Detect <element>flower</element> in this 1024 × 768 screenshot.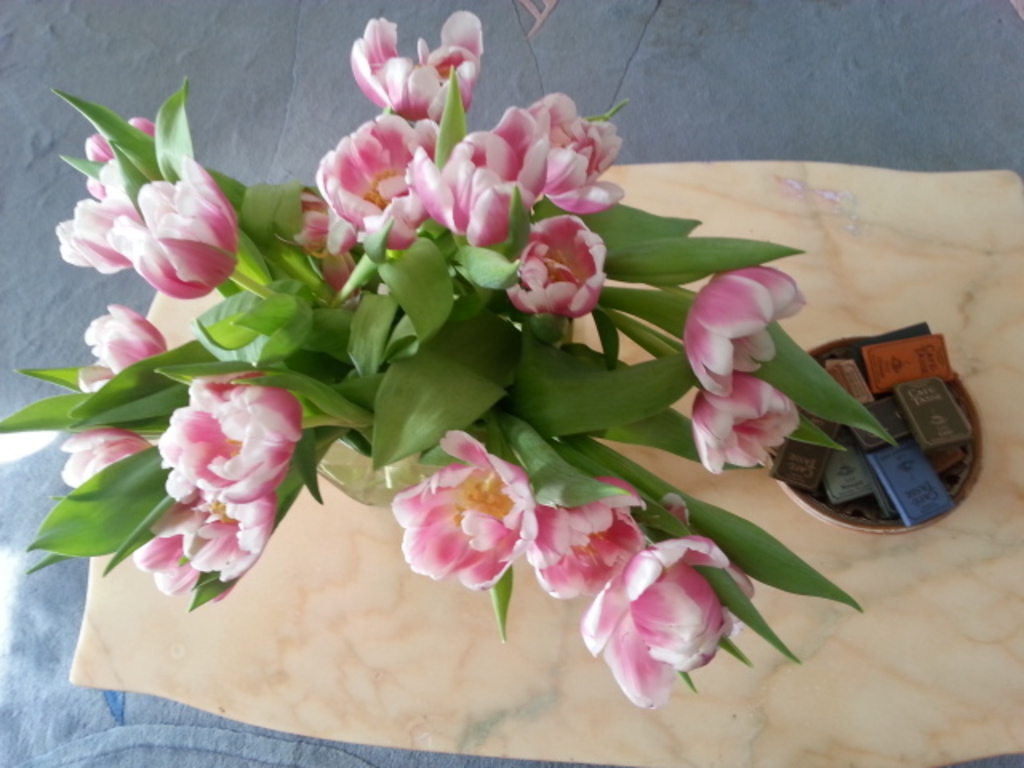
Detection: select_region(518, 475, 637, 597).
